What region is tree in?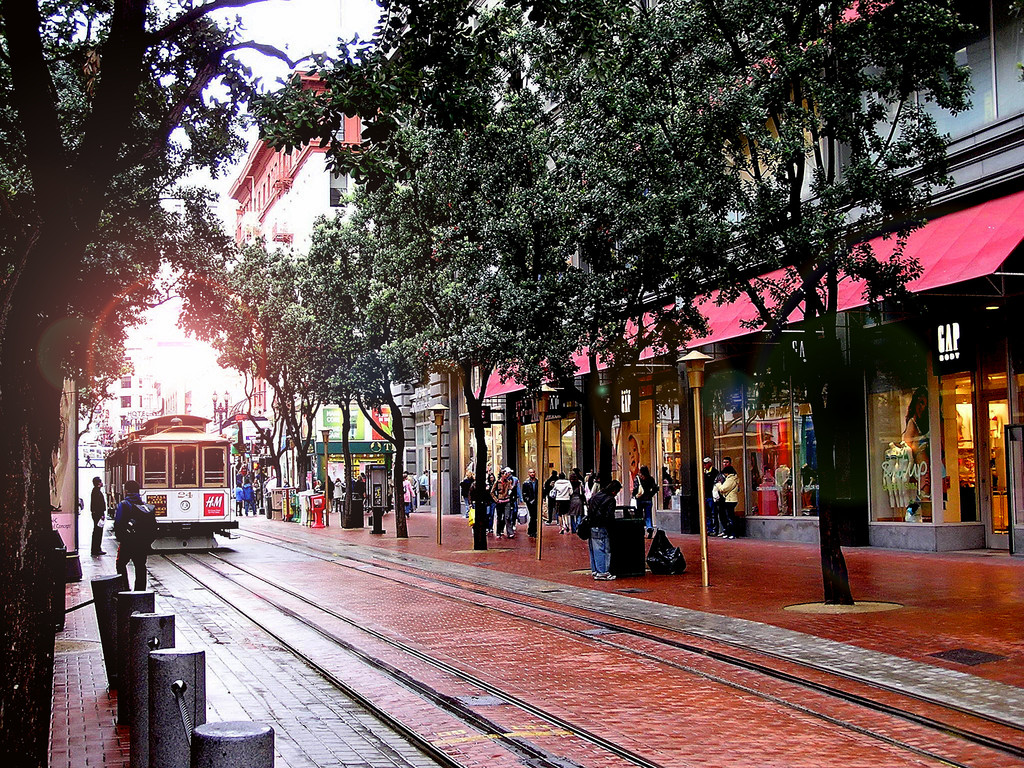
266,188,370,495.
